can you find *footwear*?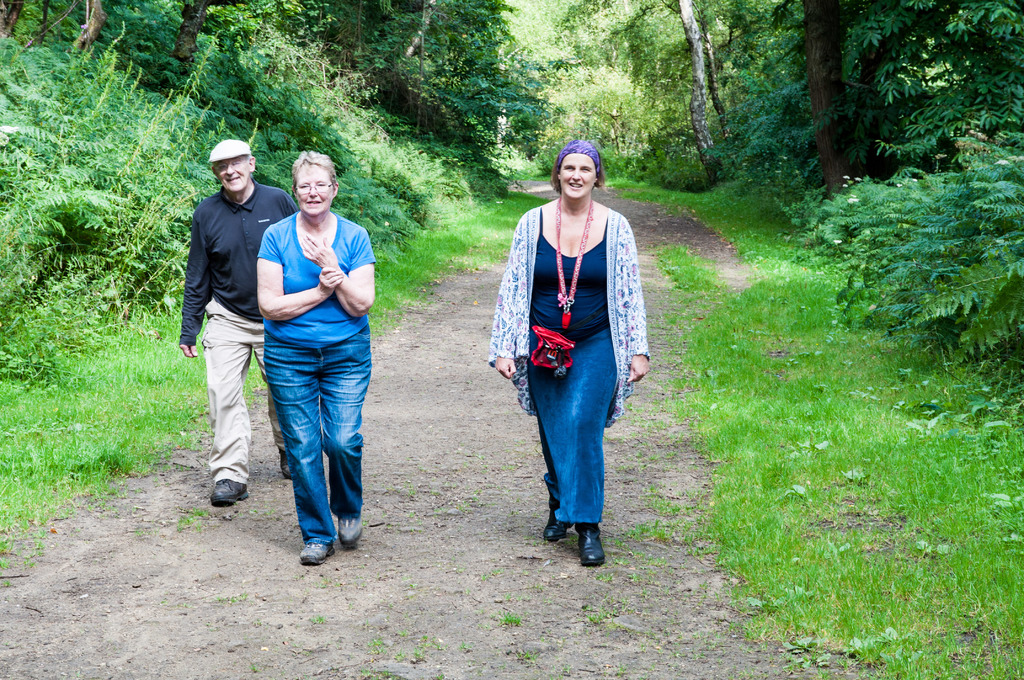
Yes, bounding box: rect(338, 517, 360, 547).
